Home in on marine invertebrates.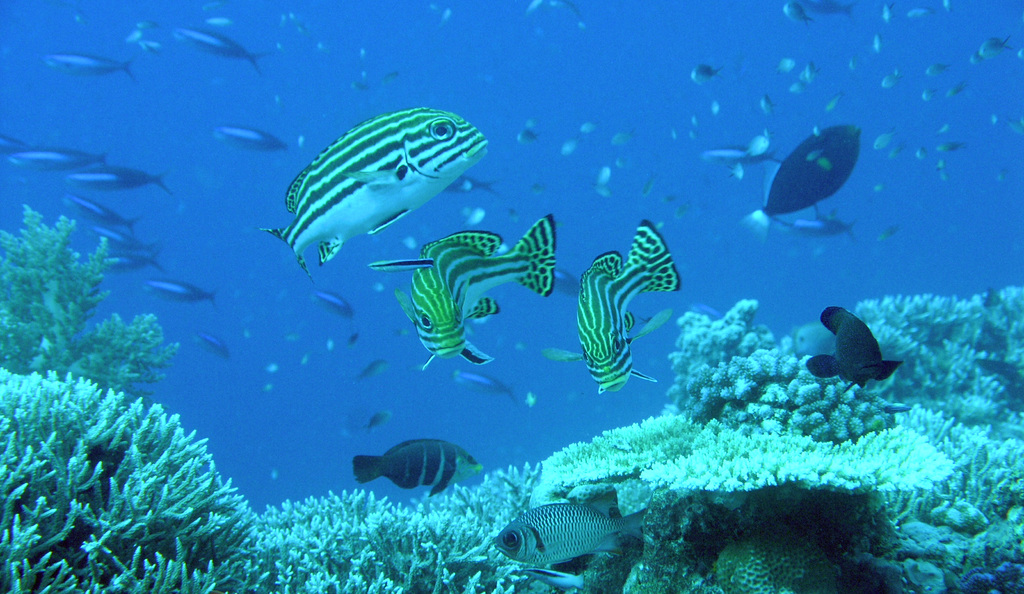
Homed in at <bbox>257, 105, 488, 282</bbox>.
